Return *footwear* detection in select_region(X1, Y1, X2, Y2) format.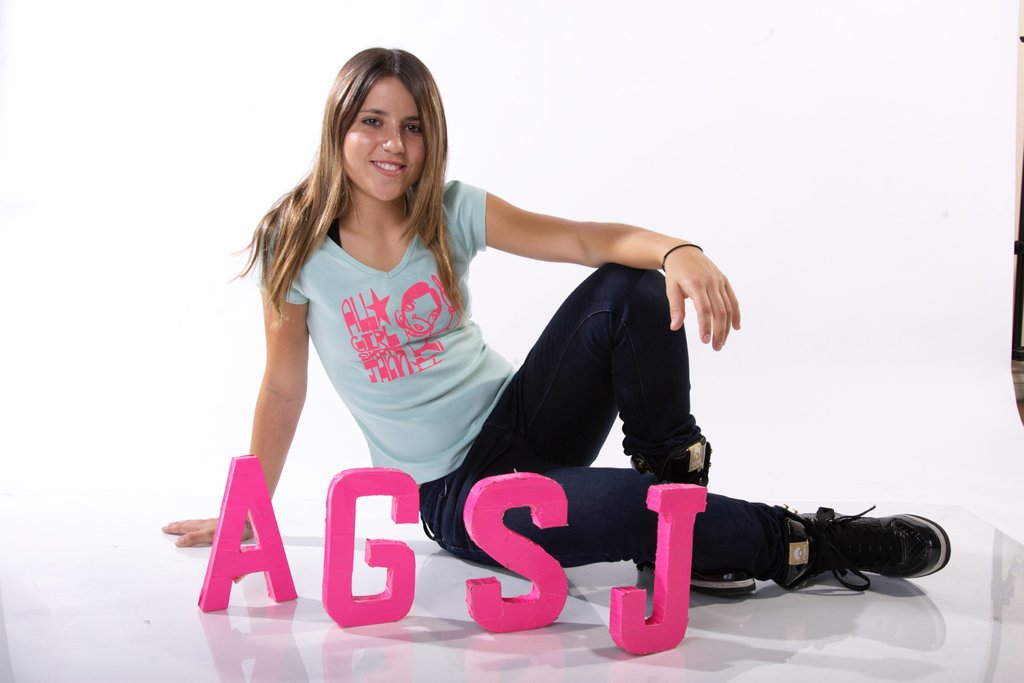
select_region(640, 432, 758, 599).
